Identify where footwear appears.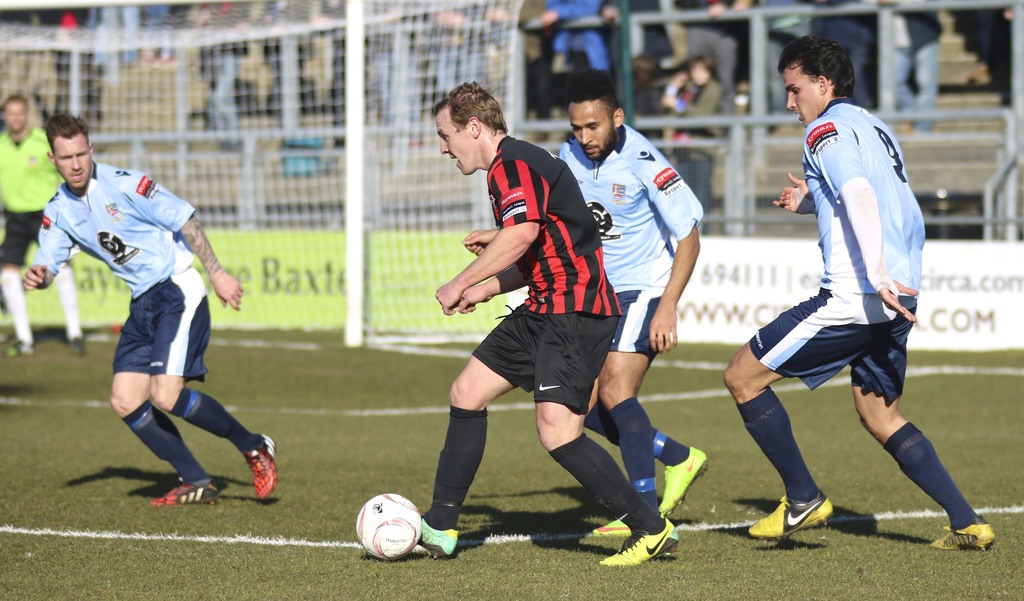
Appears at rect(0, 336, 29, 358).
